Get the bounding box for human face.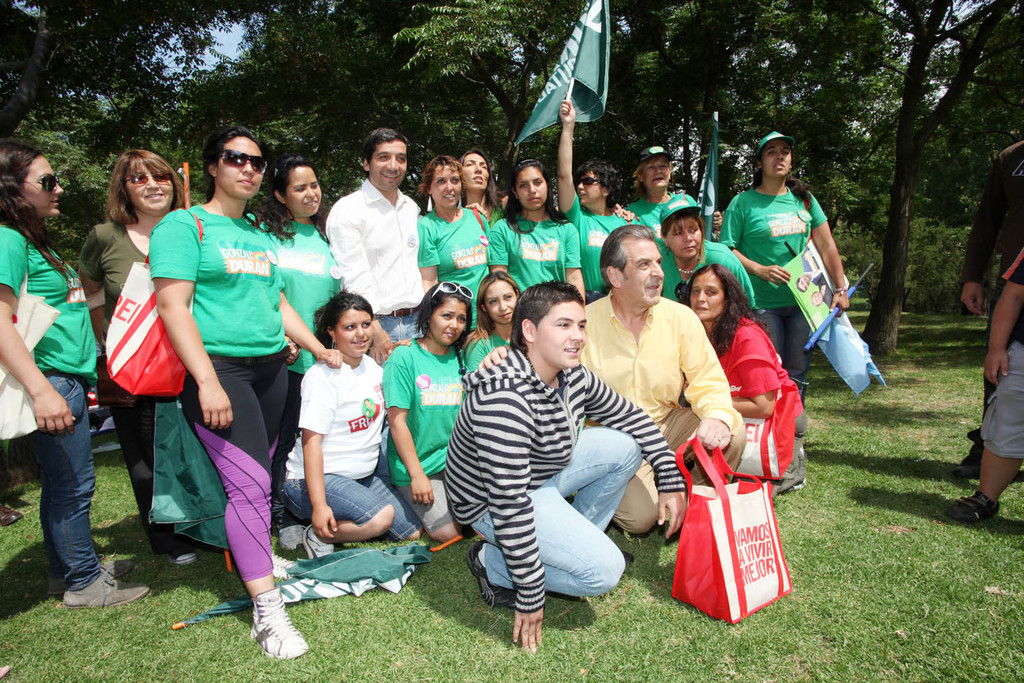
{"x1": 759, "y1": 141, "x2": 794, "y2": 178}.
